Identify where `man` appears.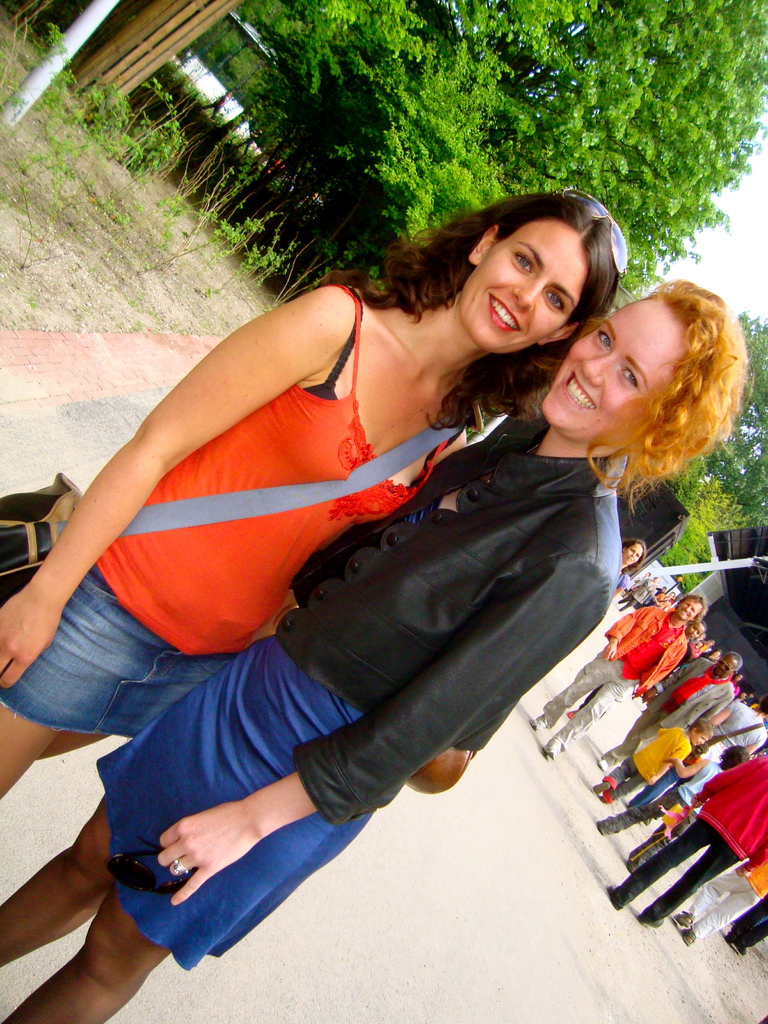
Appears at [536, 584, 704, 765].
